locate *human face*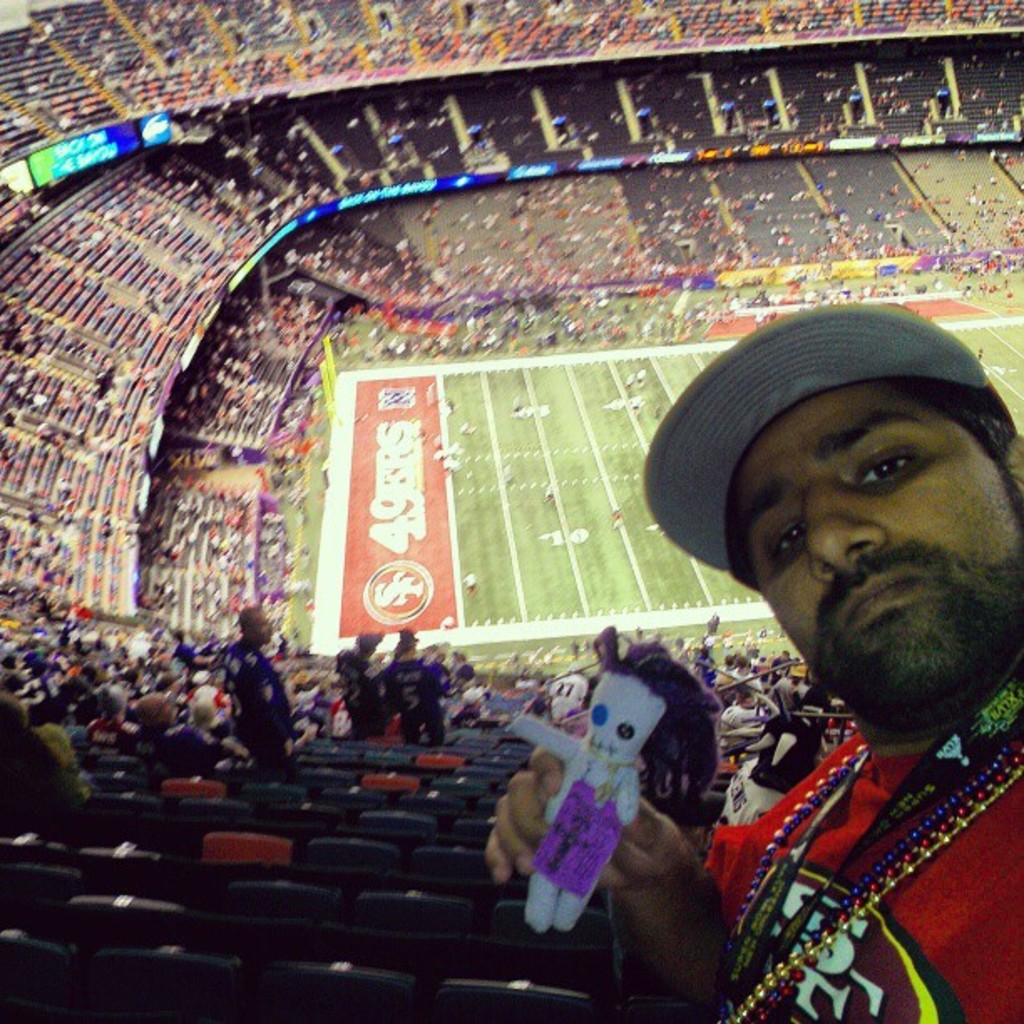
(723, 373, 1022, 703)
